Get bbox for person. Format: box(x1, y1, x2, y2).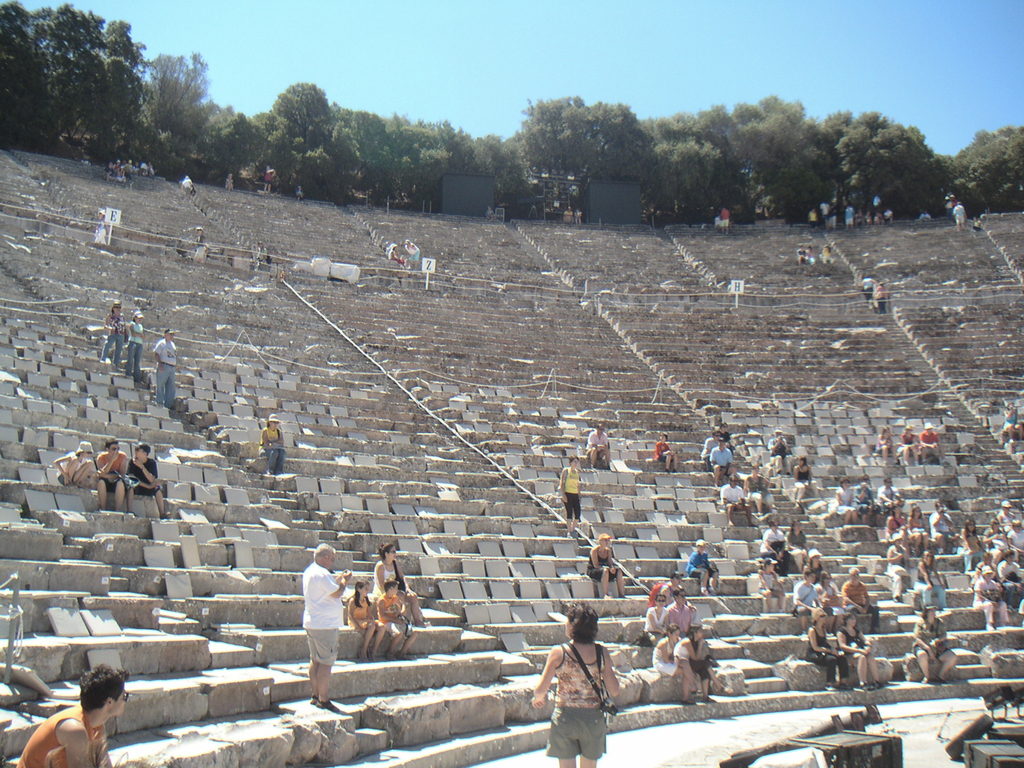
box(874, 421, 902, 467).
